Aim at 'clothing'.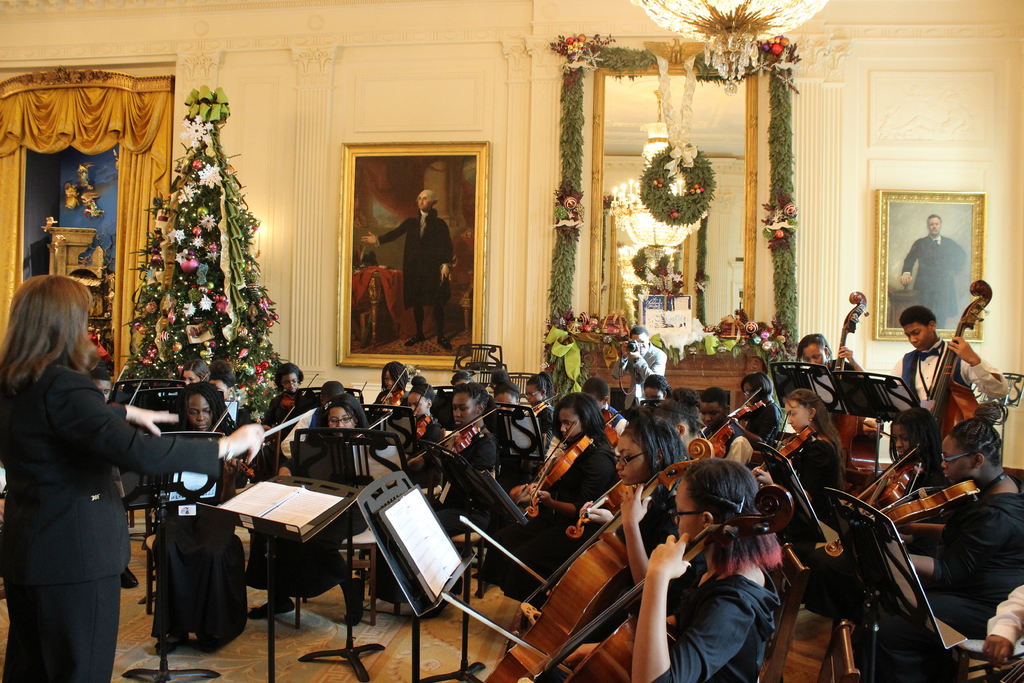
Aimed at Rect(144, 427, 241, 631).
